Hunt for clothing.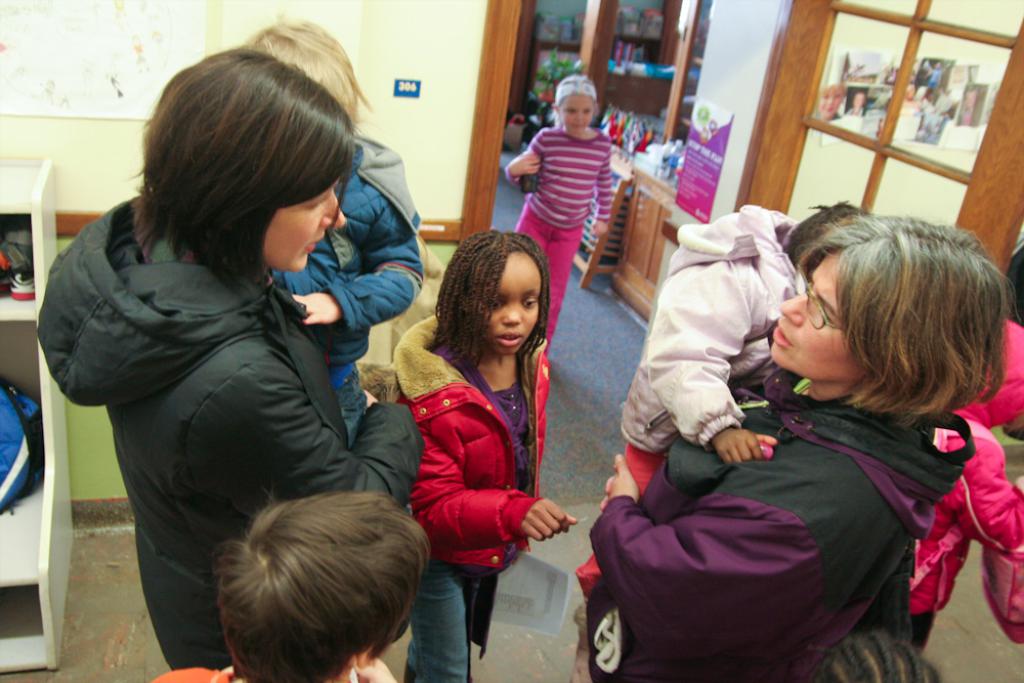
Hunted down at bbox(151, 665, 233, 682).
